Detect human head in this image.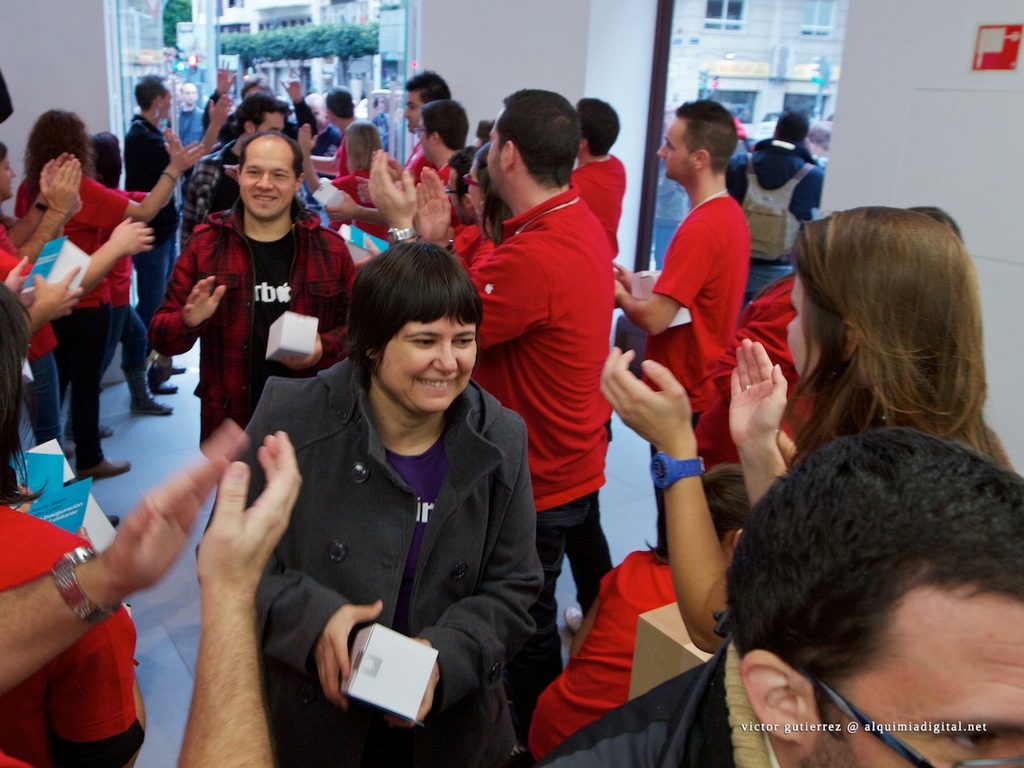
Detection: x1=28 y1=107 x2=94 y2=186.
